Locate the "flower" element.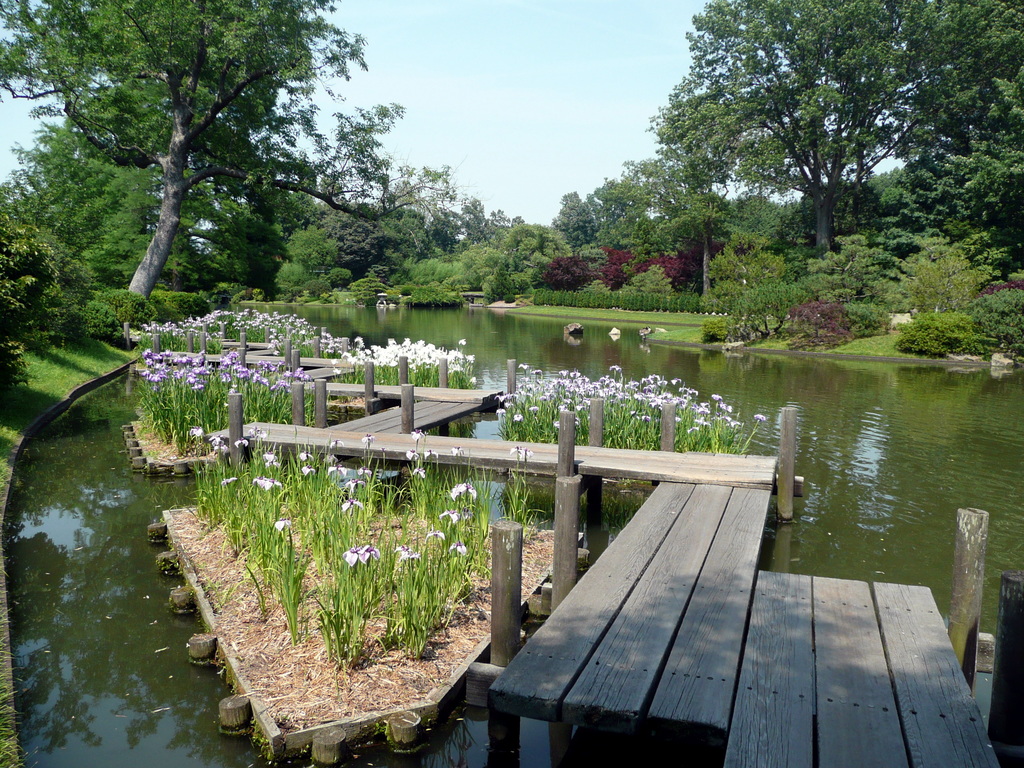
Element bbox: {"x1": 449, "y1": 536, "x2": 468, "y2": 554}.
